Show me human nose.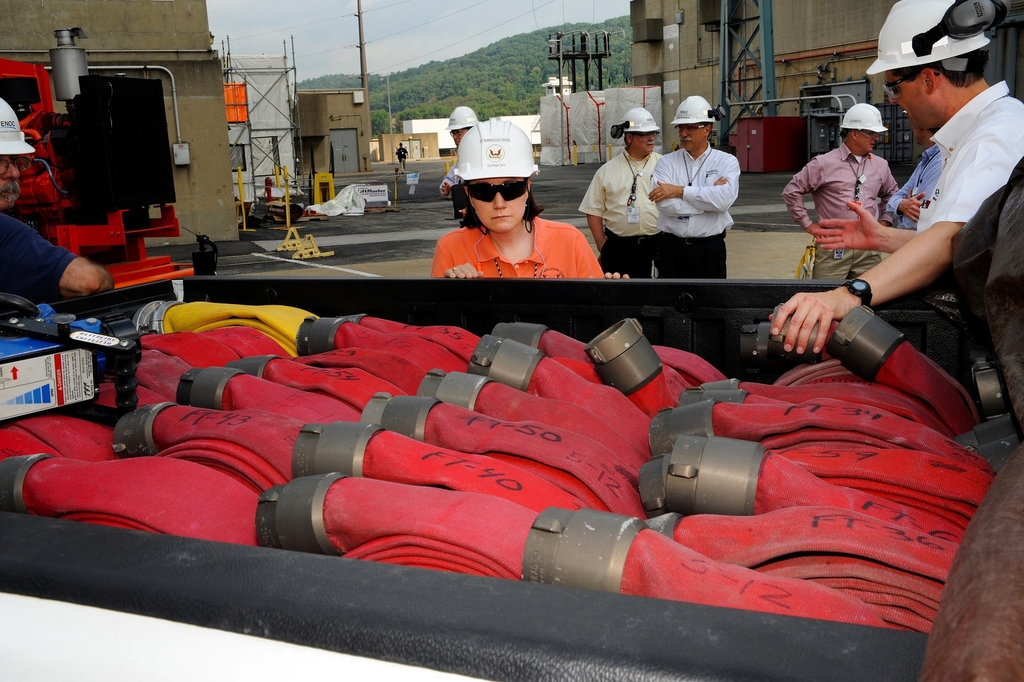
human nose is here: box=[452, 133, 455, 139].
